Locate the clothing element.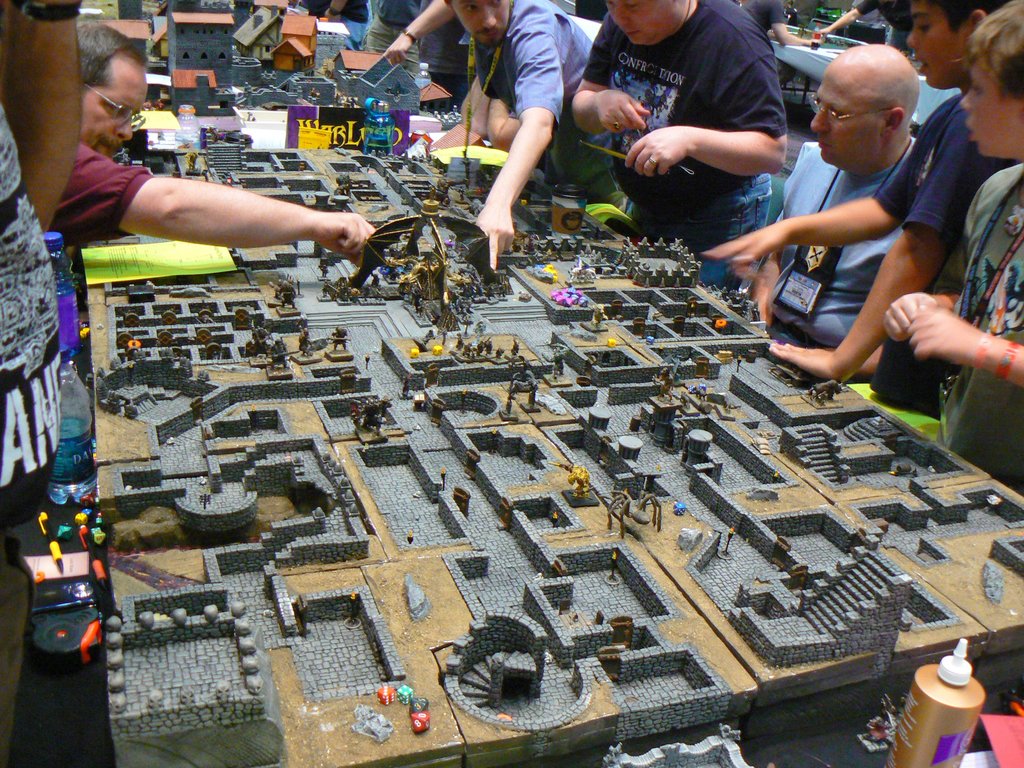
Element bbox: [x1=872, y1=90, x2=1012, y2=415].
